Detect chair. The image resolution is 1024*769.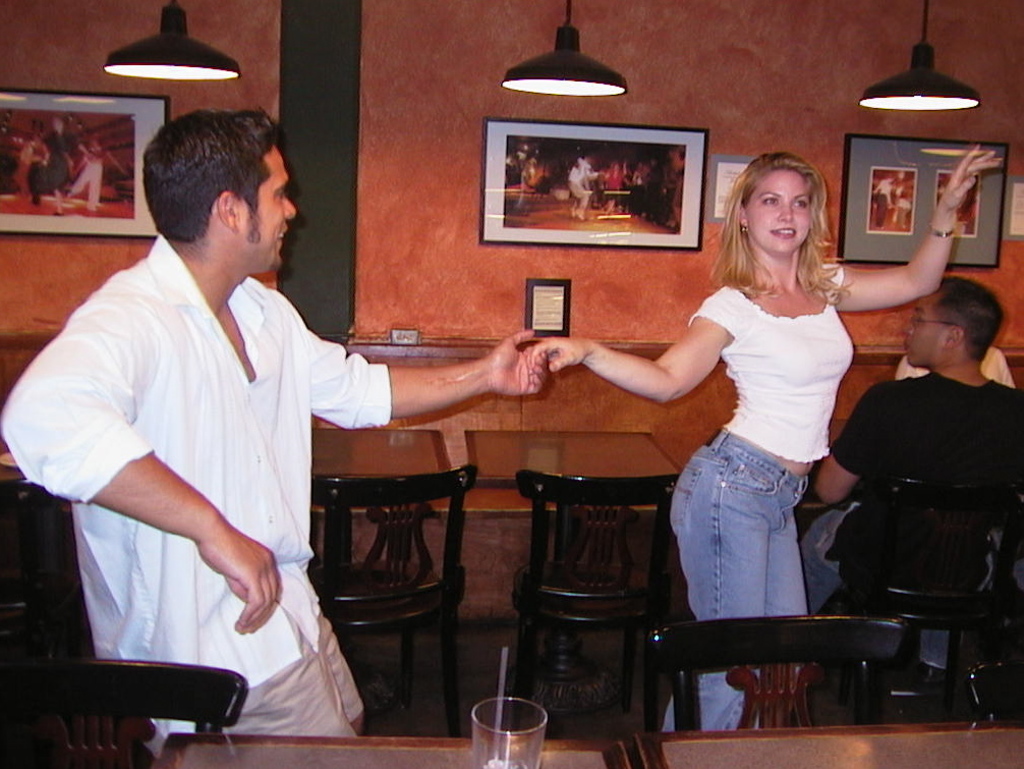
crop(827, 473, 1023, 711).
